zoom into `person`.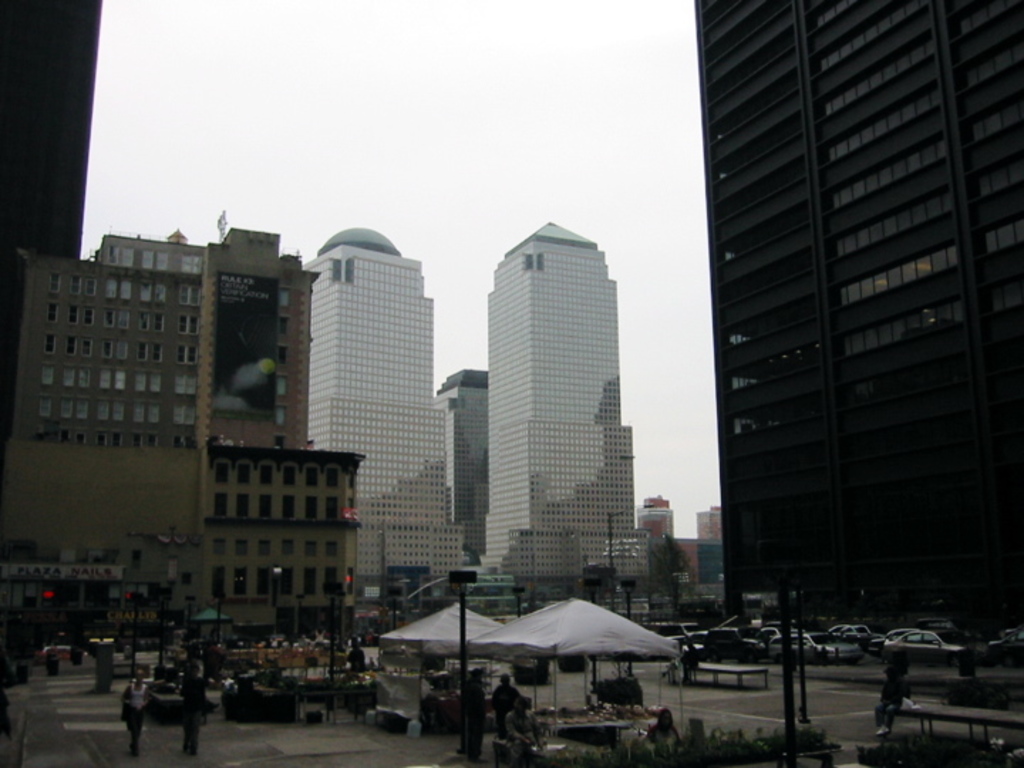
Zoom target: bbox=[649, 710, 677, 767].
